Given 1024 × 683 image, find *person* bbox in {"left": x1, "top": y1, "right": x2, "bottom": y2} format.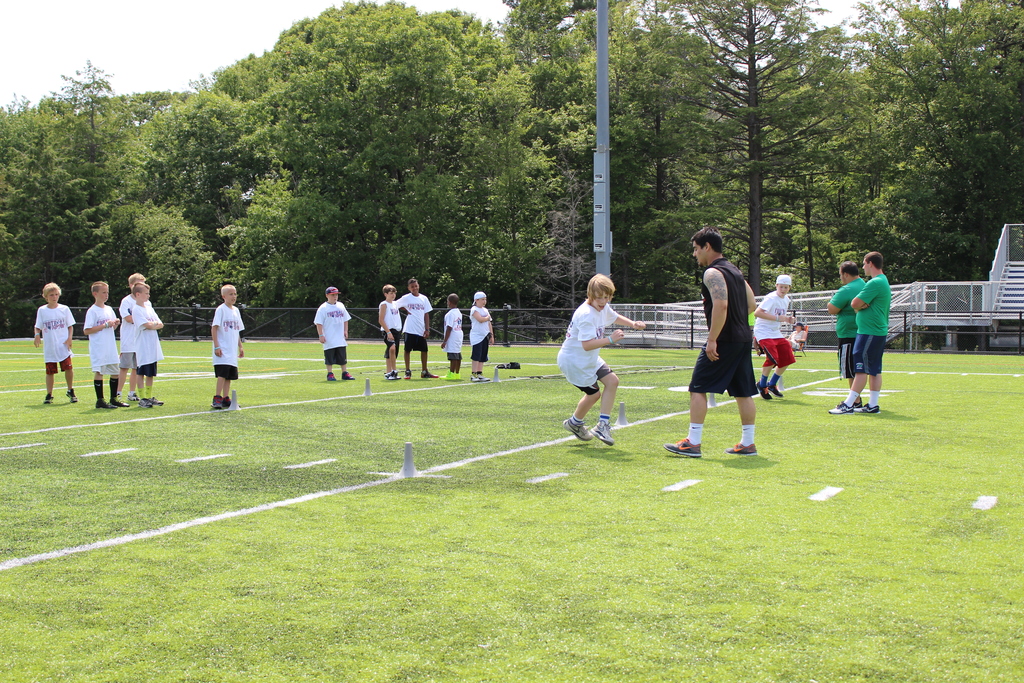
{"left": 127, "top": 283, "right": 166, "bottom": 415}.
